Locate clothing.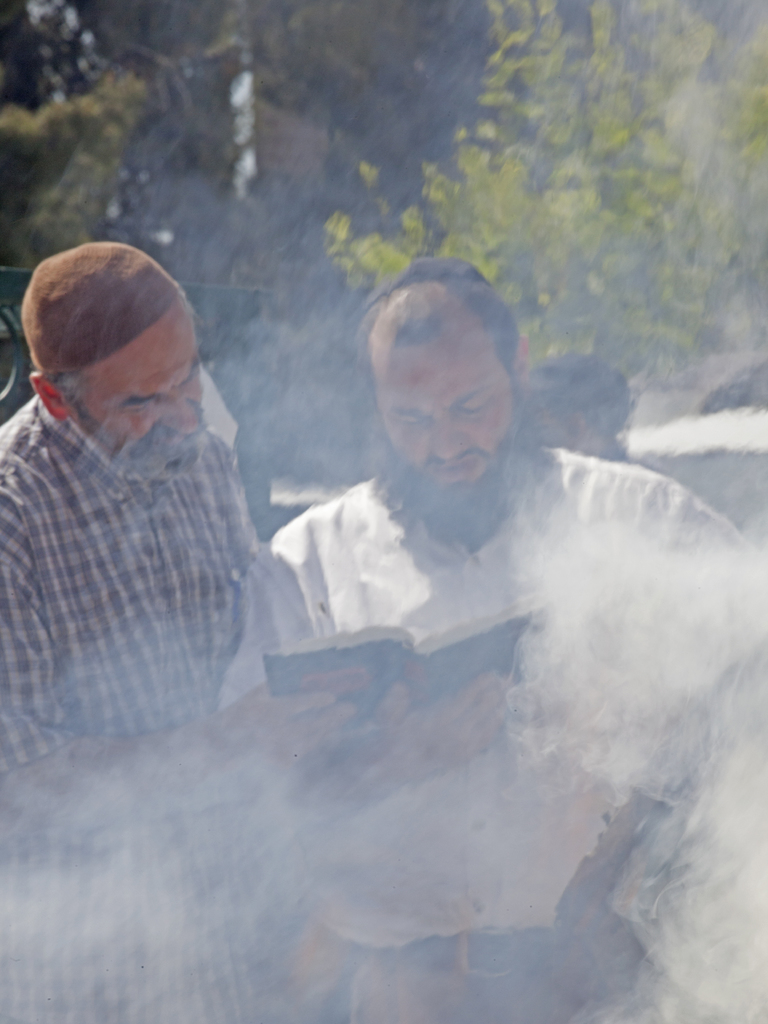
Bounding box: 0/394/260/1023.
